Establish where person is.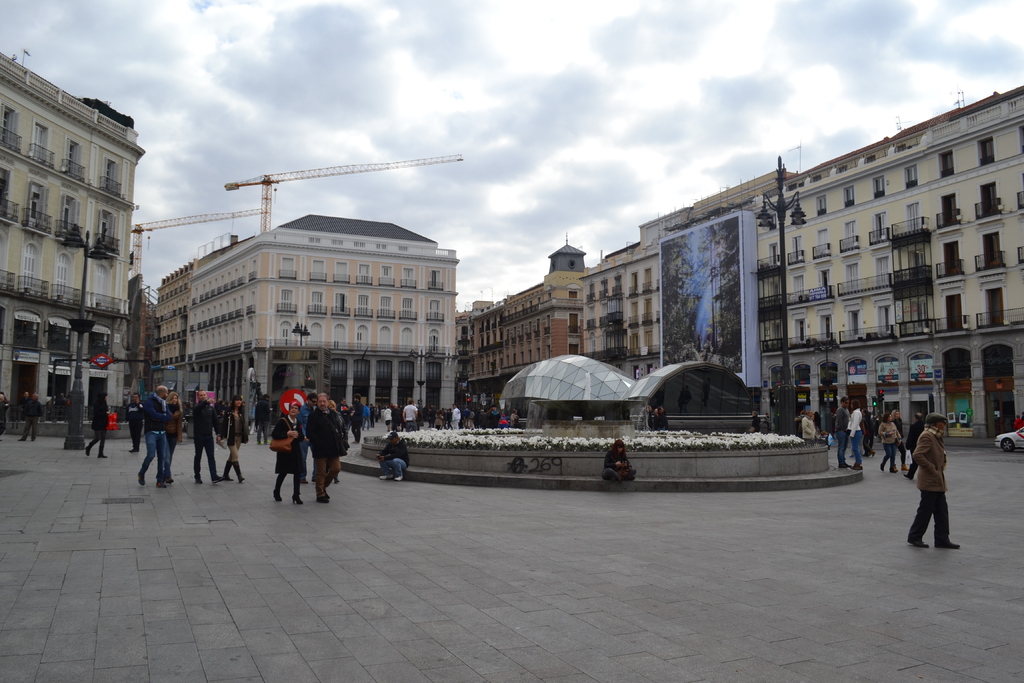
Established at (left=220, top=397, right=246, bottom=487).
